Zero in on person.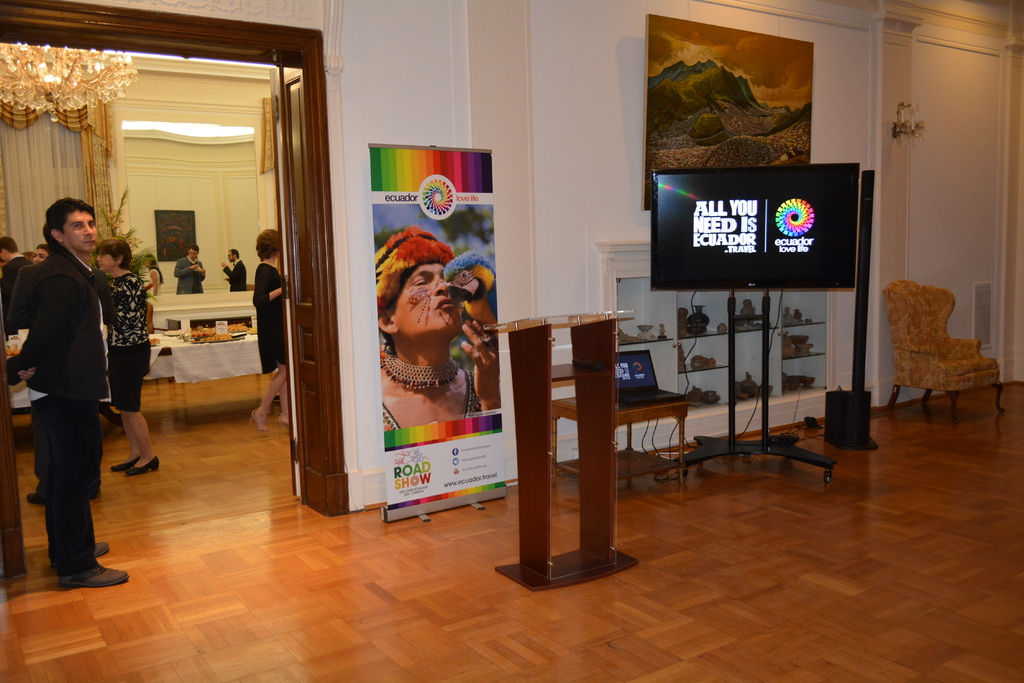
Zeroed in: (250, 228, 286, 431).
